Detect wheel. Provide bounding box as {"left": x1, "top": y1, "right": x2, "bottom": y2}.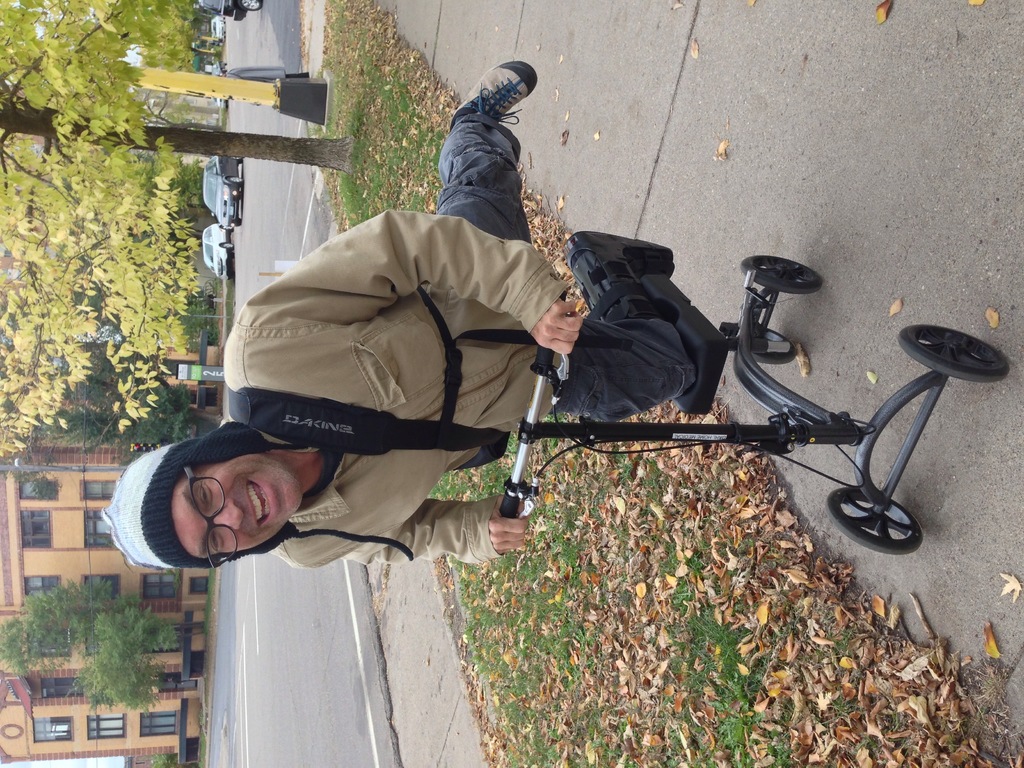
{"left": 742, "top": 255, "right": 826, "bottom": 294}.
